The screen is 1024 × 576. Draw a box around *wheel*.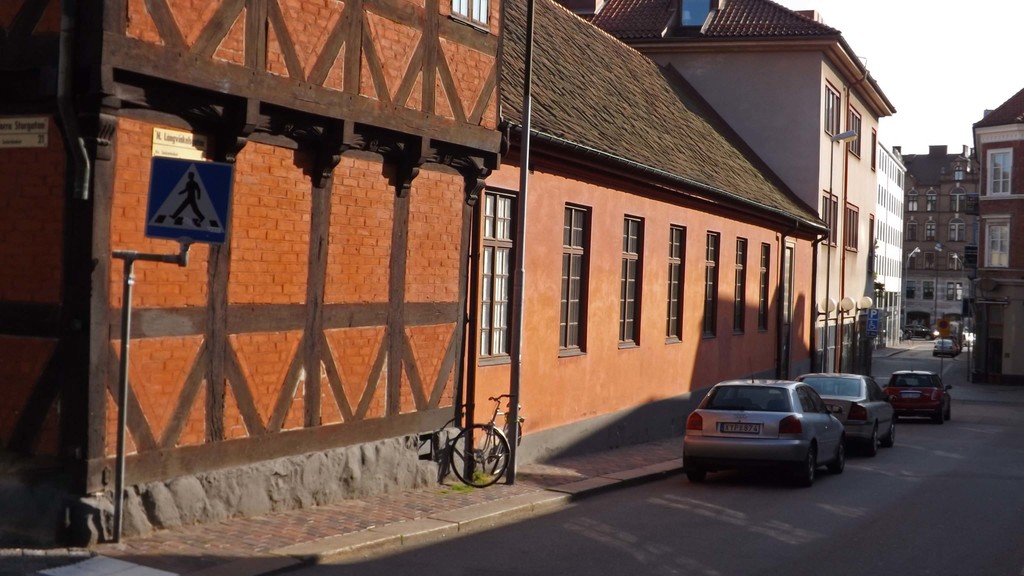
bbox=[676, 447, 709, 492].
